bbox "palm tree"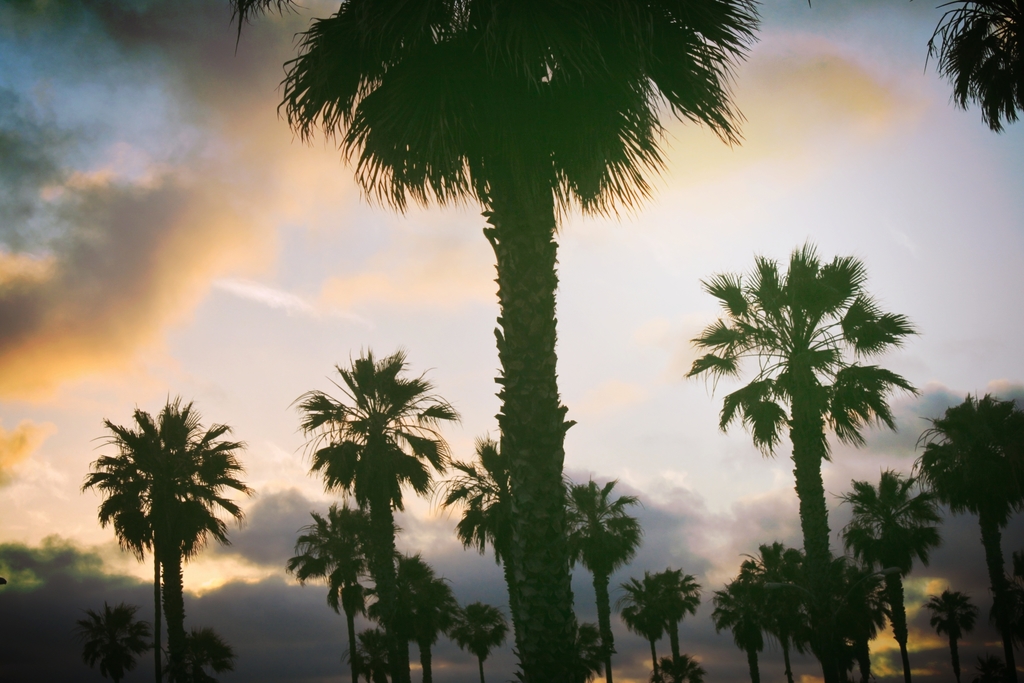
select_region(941, 587, 973, 658)
